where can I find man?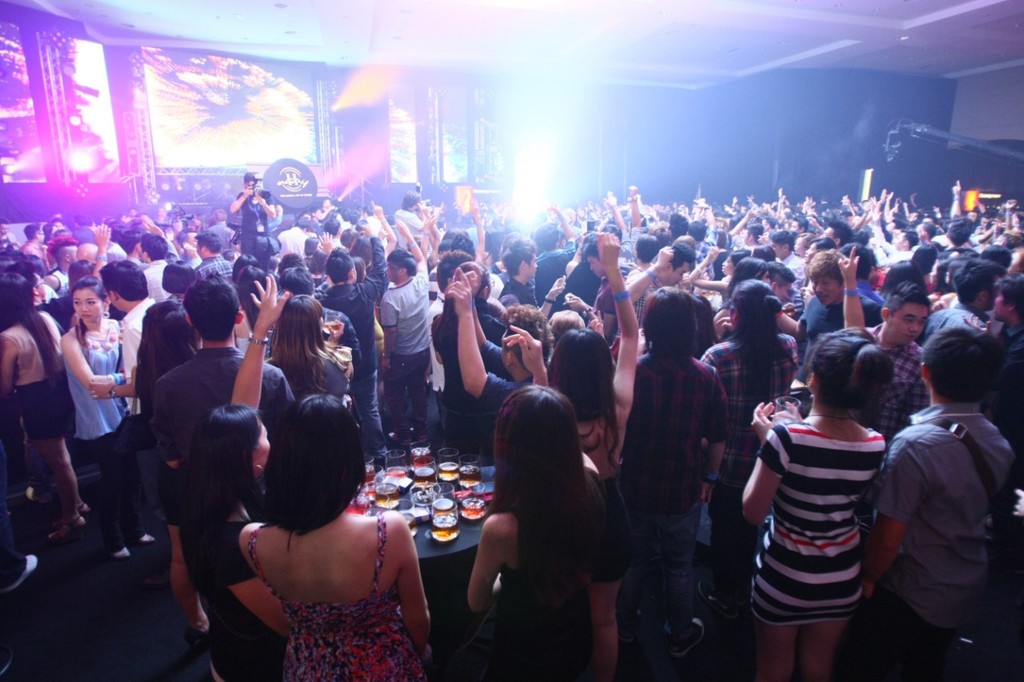
You can find it at region(712, 221, 764, 281).
